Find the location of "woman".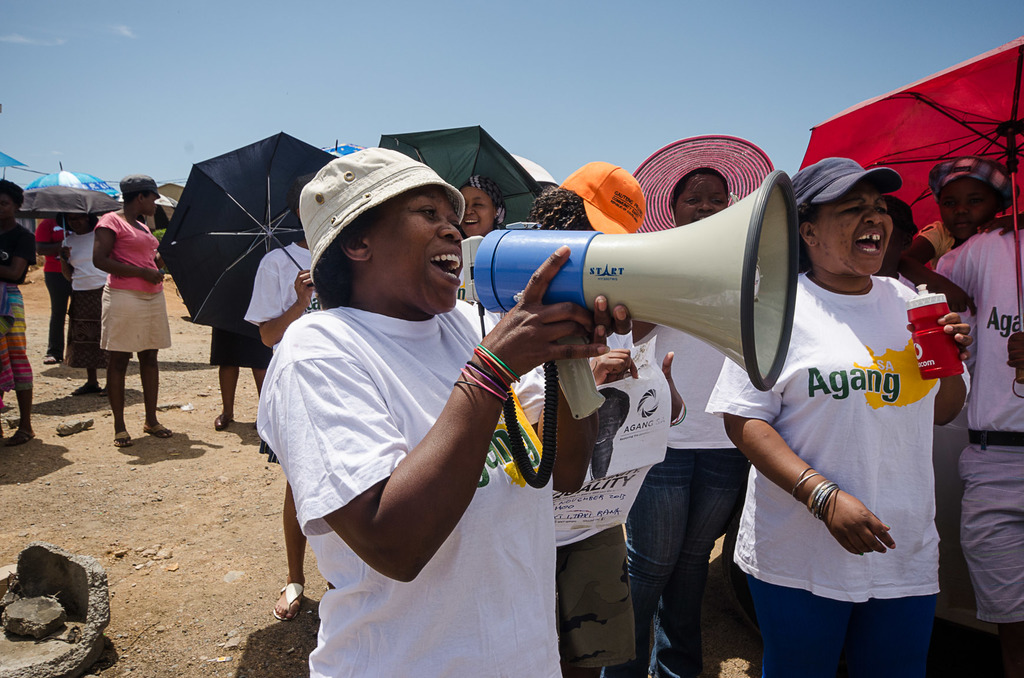
Location: (598,136,776,677).
